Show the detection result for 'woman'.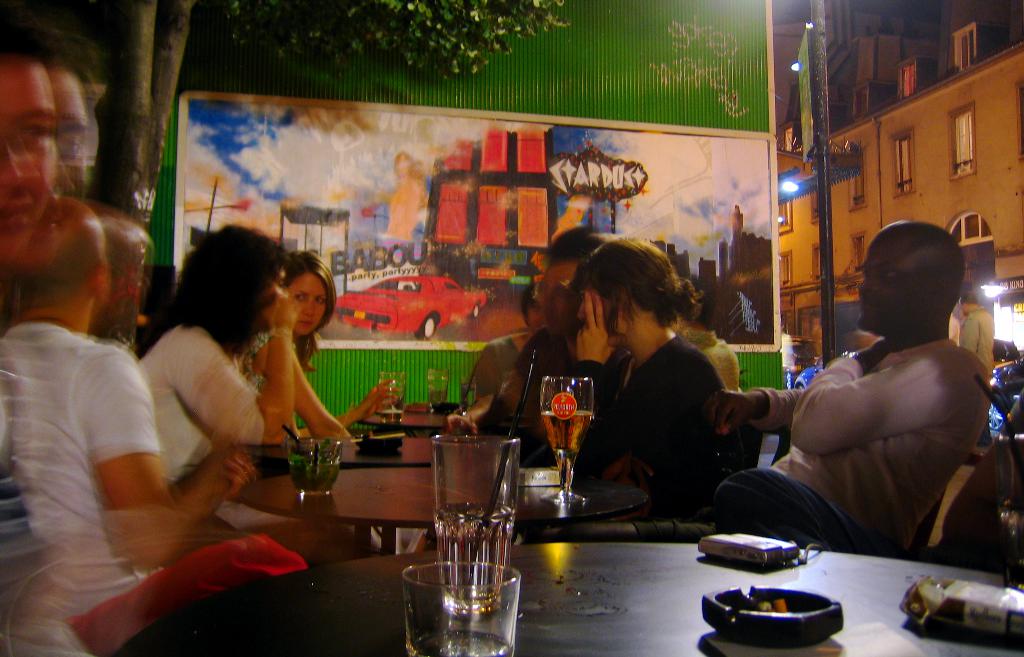
rect(541, 234, 748, 549).
